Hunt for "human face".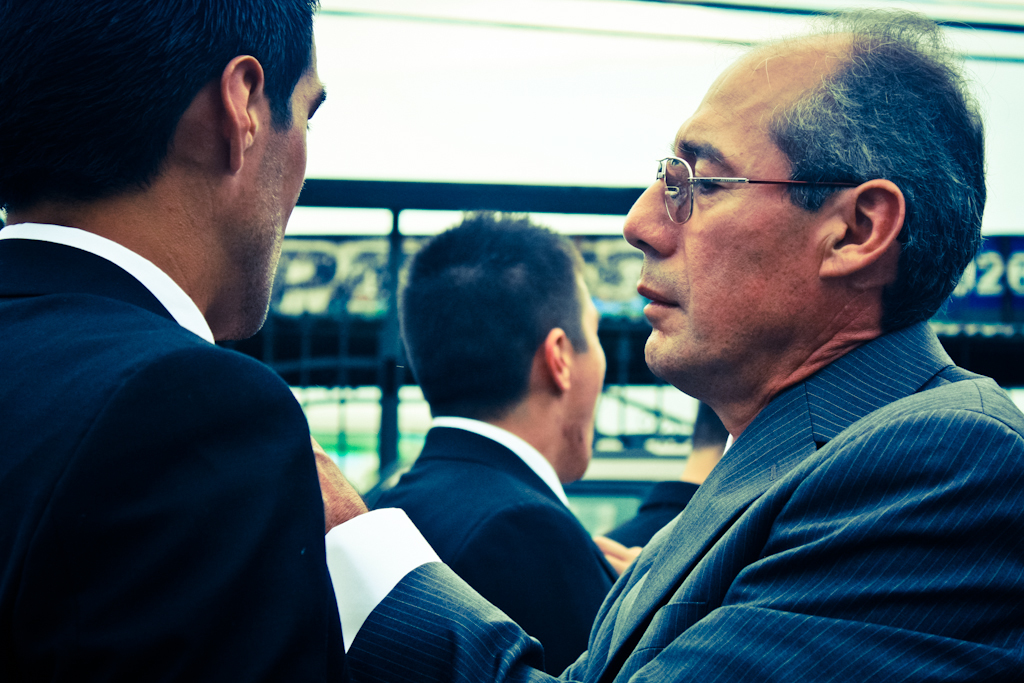
Hunted down at locate(213, 45, 322, 337).
